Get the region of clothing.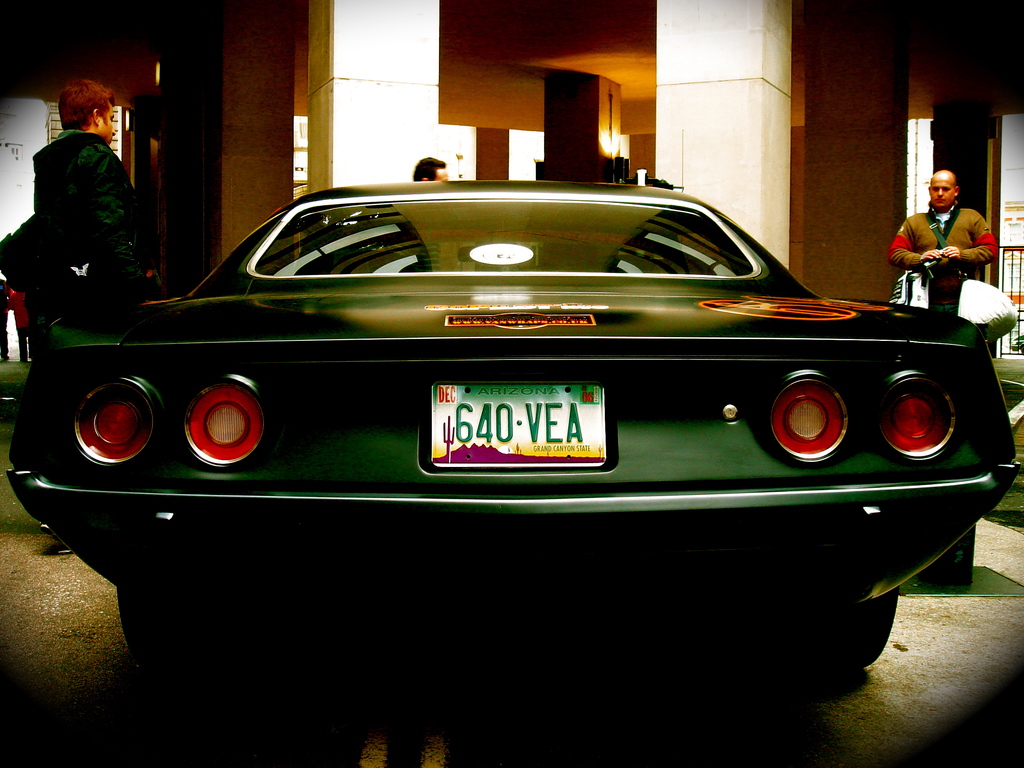
Rect(35, 131, 152, 322).
